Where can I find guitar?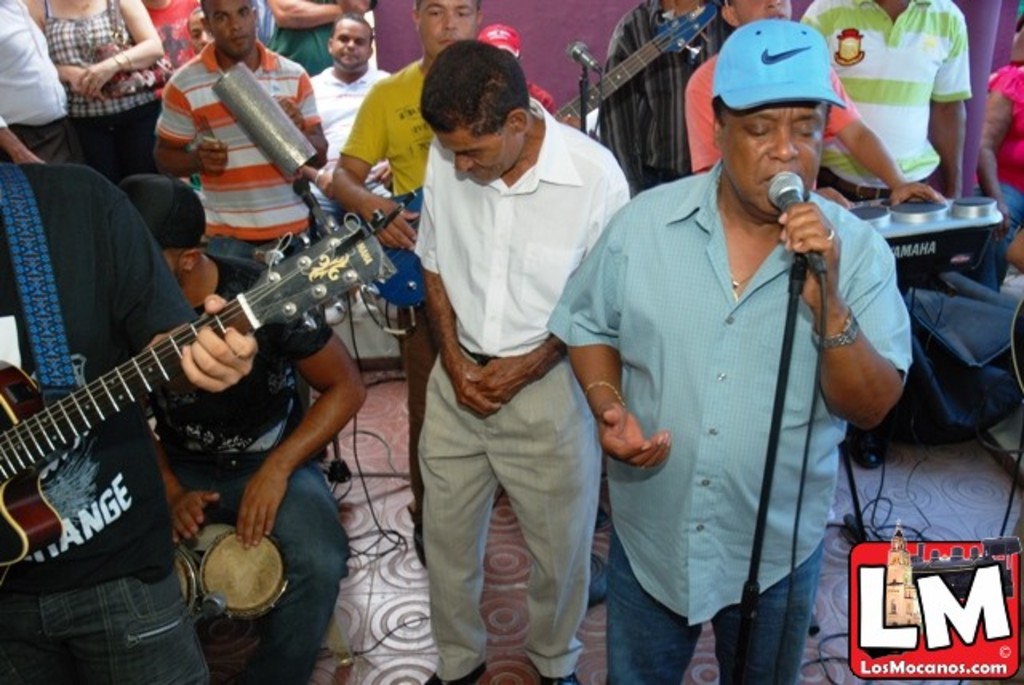
You can find it at pyautogui.locateOnScreen(2, 216, 395, 570).
